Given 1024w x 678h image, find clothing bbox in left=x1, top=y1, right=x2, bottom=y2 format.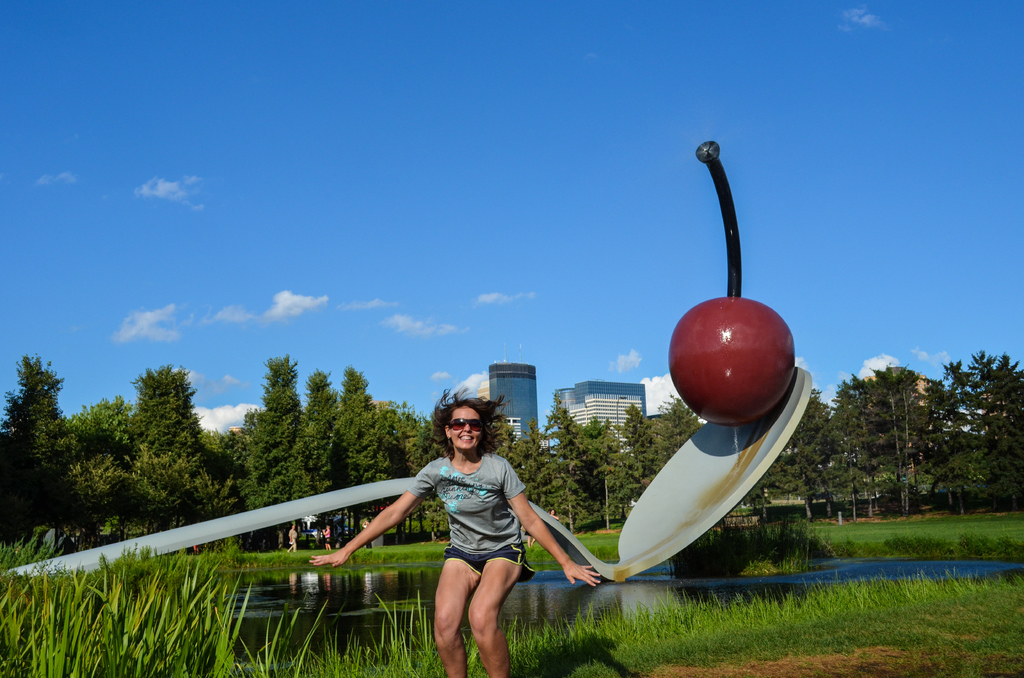
left=415, top=459, right=537, bottom=579.
